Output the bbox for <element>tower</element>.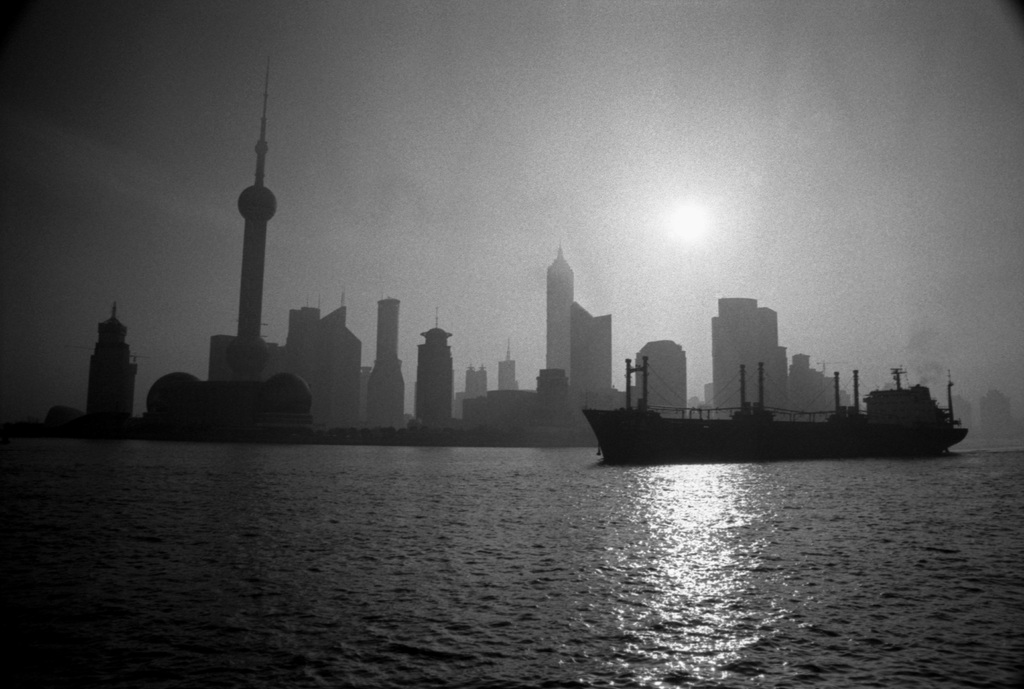
[x1=500, y1=349, x2=524, y2=393].
